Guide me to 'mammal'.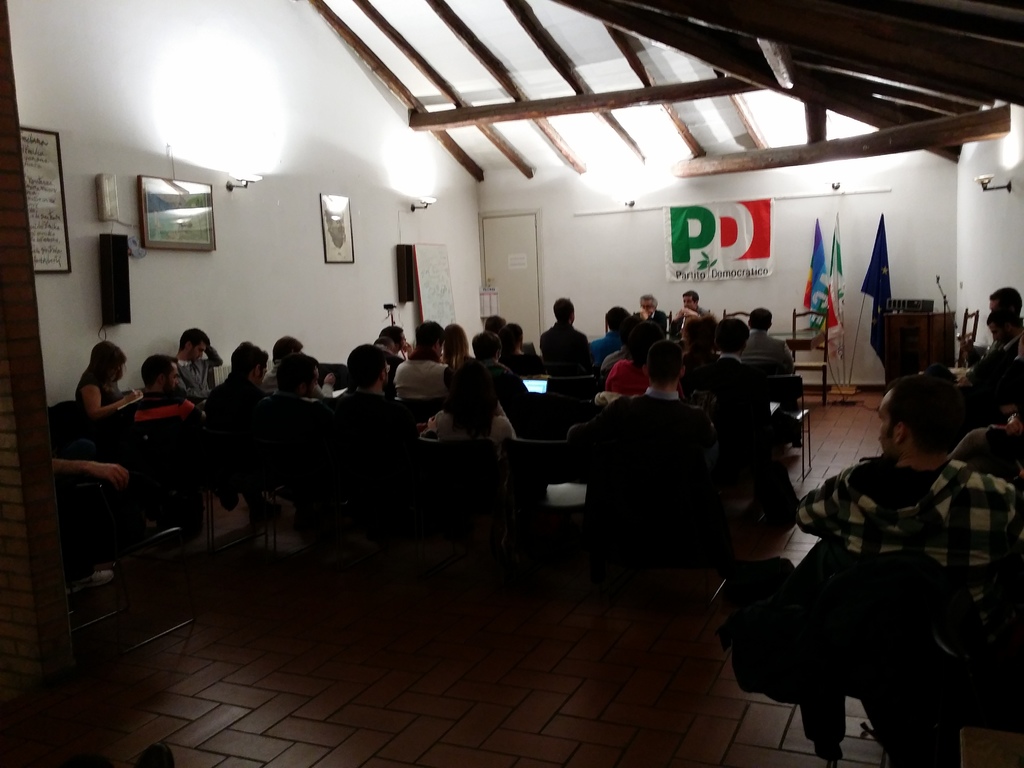
Guidance: bbox=(77, 337, 139, 443).
